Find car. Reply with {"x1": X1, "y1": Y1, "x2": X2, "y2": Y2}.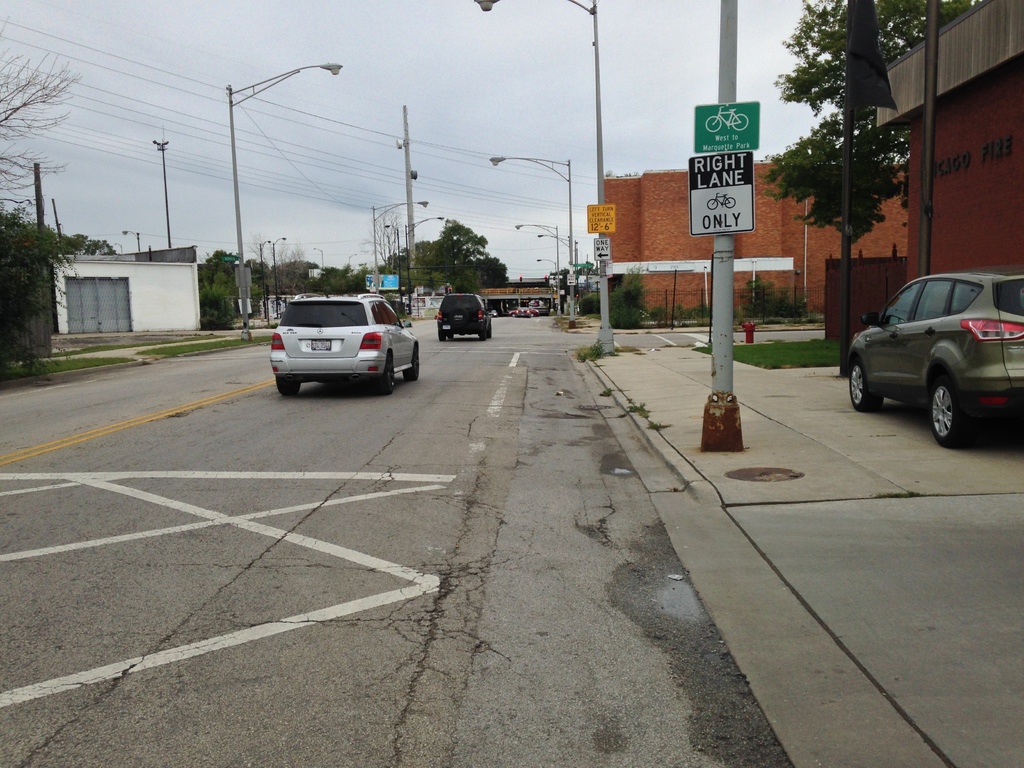
{"x1": 264, "y1": 287, "x2": 416, "y2": 396}.
